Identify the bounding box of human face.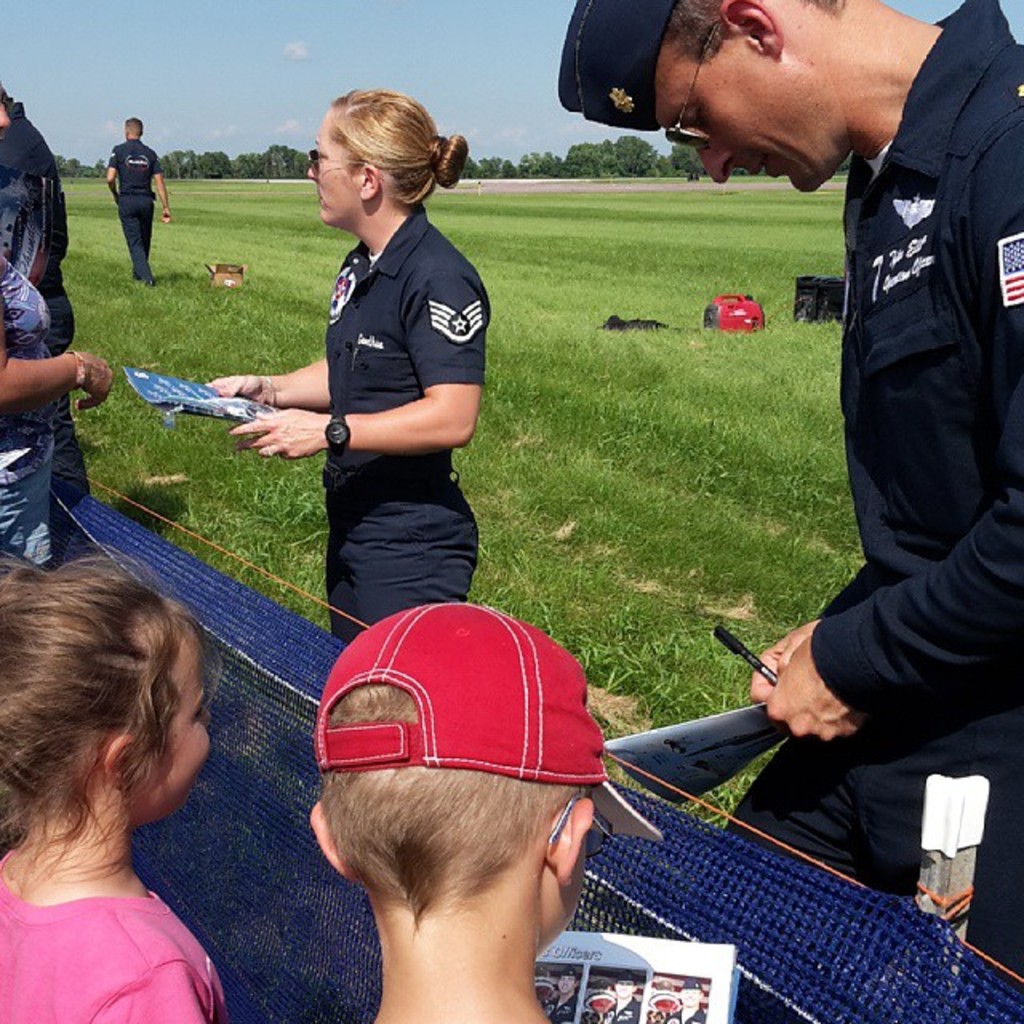
(658, 1000, 675, 1013).
